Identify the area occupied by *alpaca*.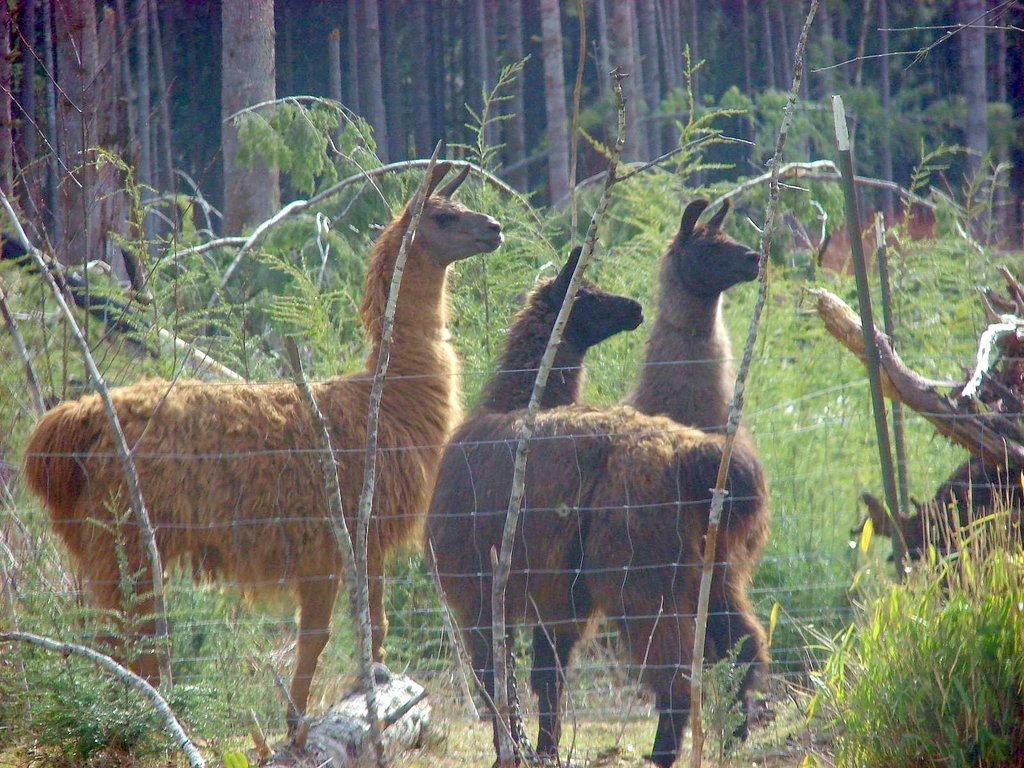
Area: BBox(22, 156, 501, 737).
